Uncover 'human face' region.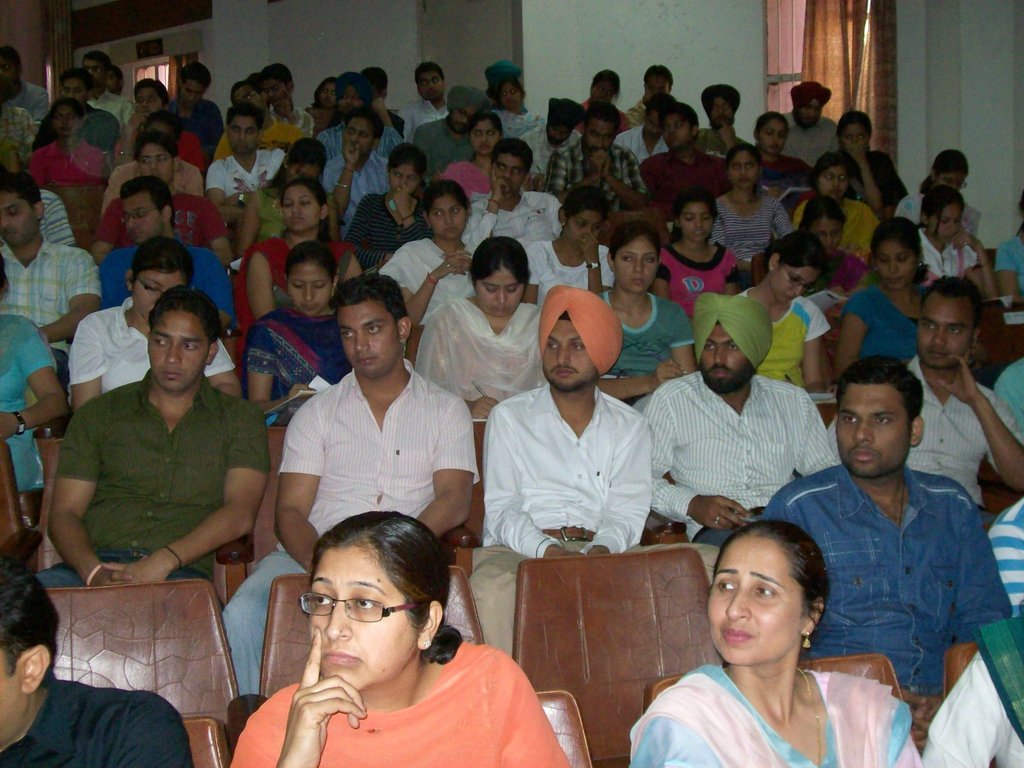
Uncovered: [x1=449, y1=102, x2=479, y2=132].
